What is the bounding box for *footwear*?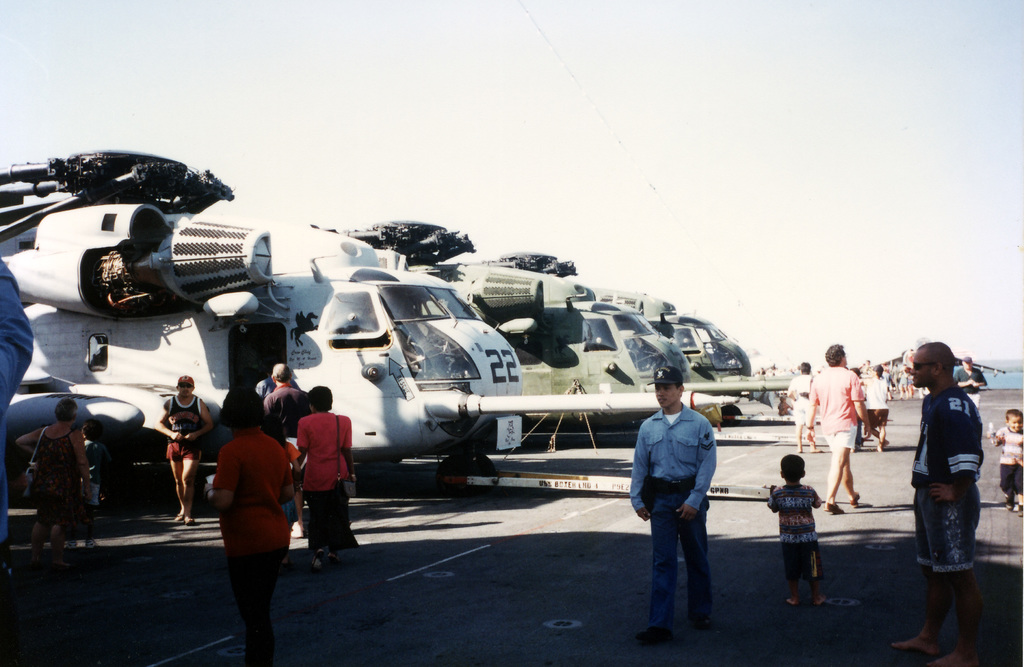
Rect(637, 627, 671, 643).
